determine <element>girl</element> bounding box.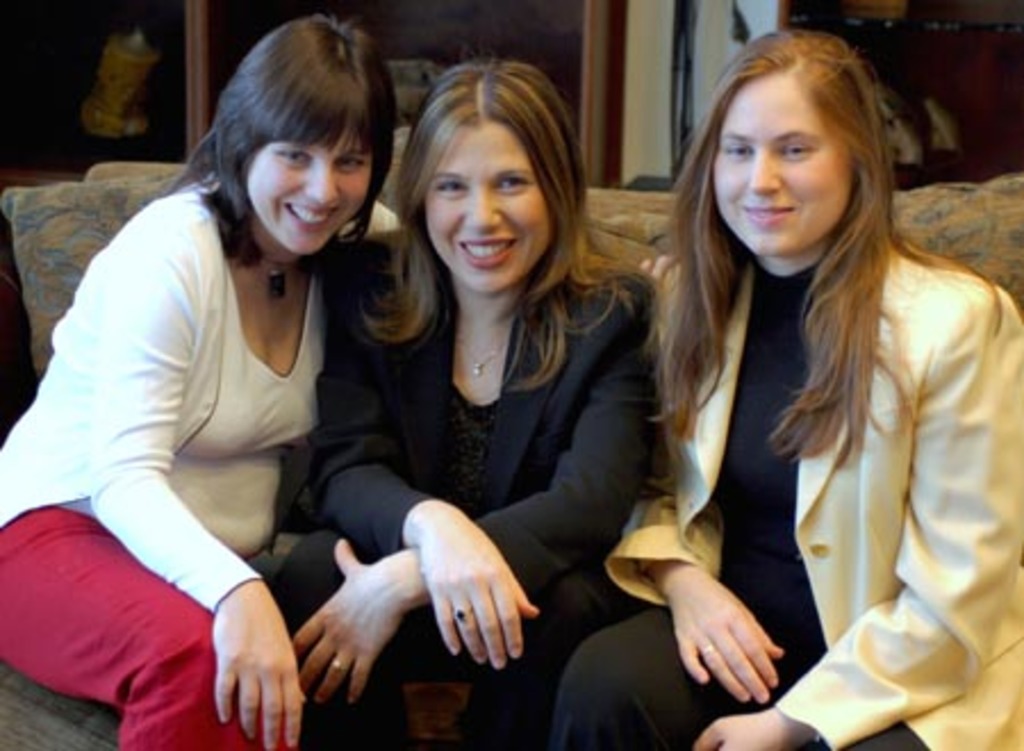
Determined: Rect(278, 50, 667, 749).
